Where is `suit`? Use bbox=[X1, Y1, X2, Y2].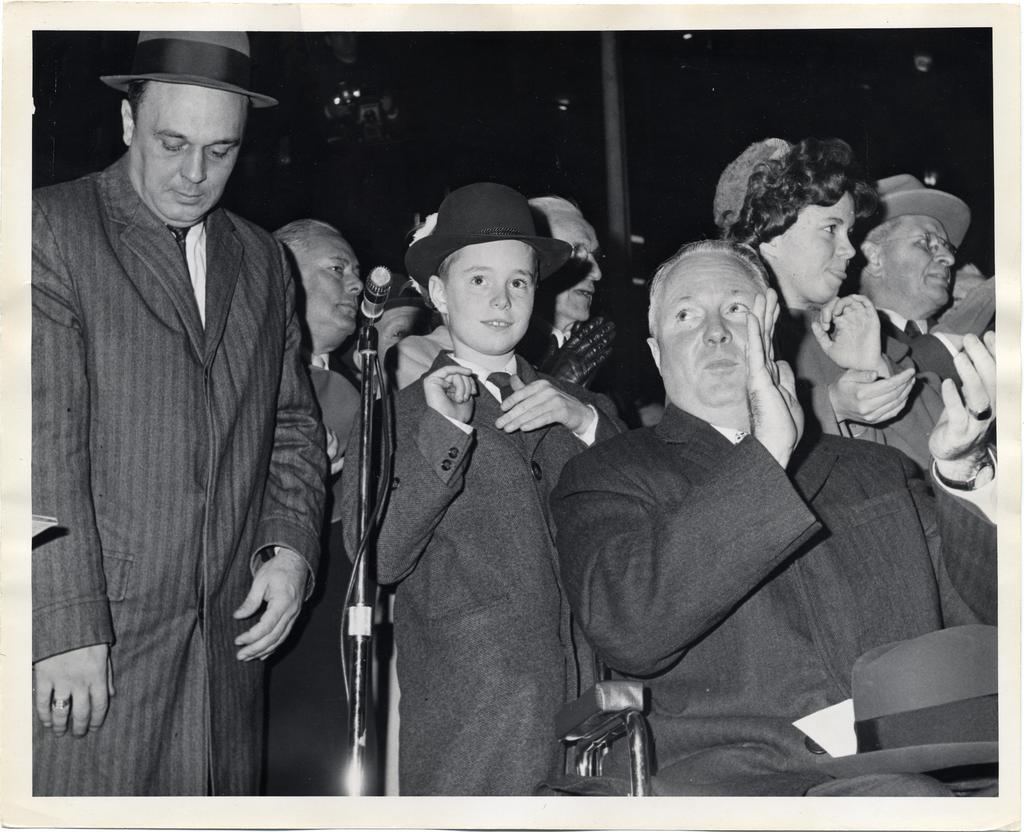
bbox=[876, 305, 961, 394].
